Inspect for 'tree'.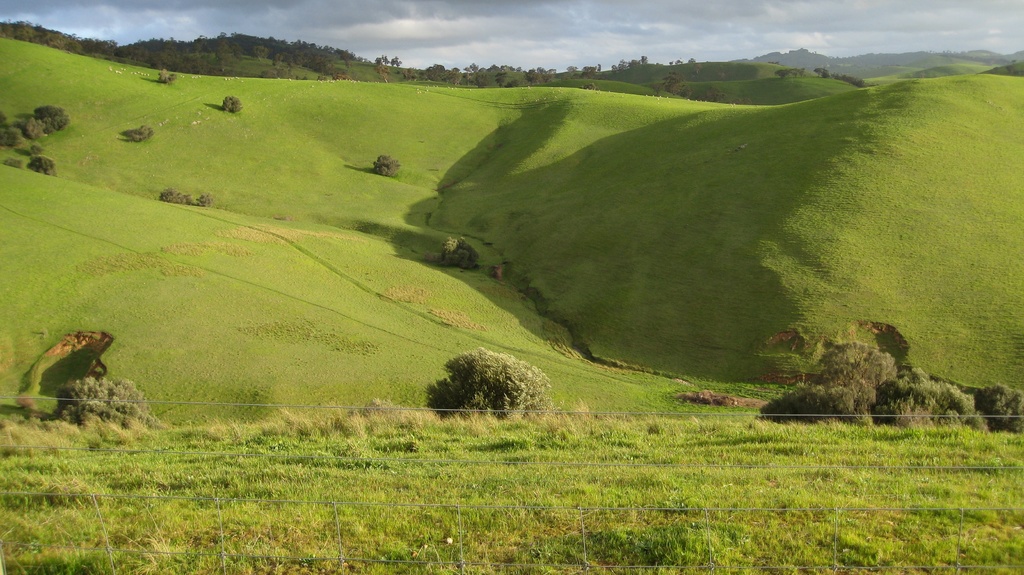
Inspection: 440:232:483:270.
